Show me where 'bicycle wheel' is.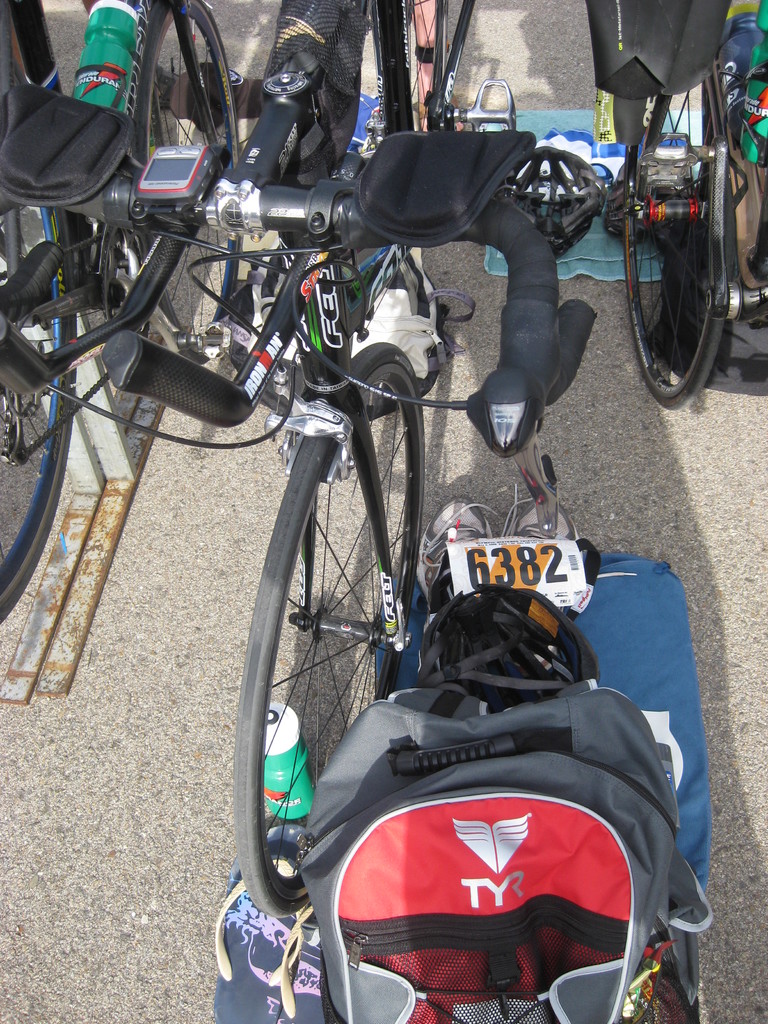
'bicycle wheel' is at 394 0 483 130.
